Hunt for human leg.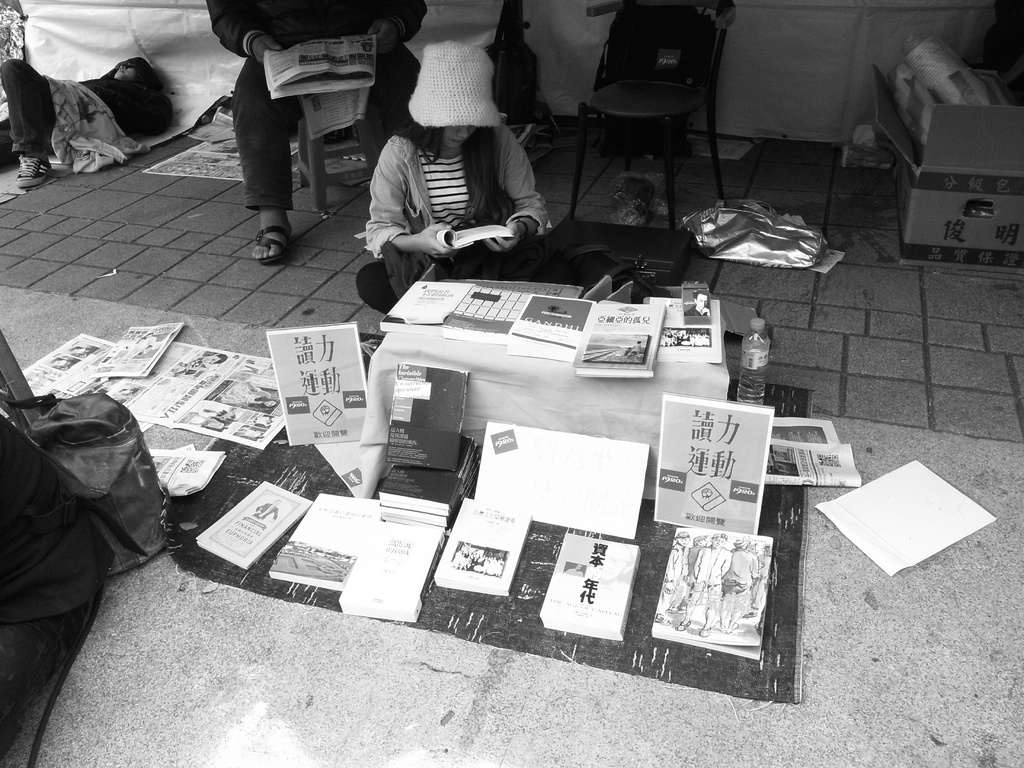
Hunted down at box=[0, 56, 48, 192].
